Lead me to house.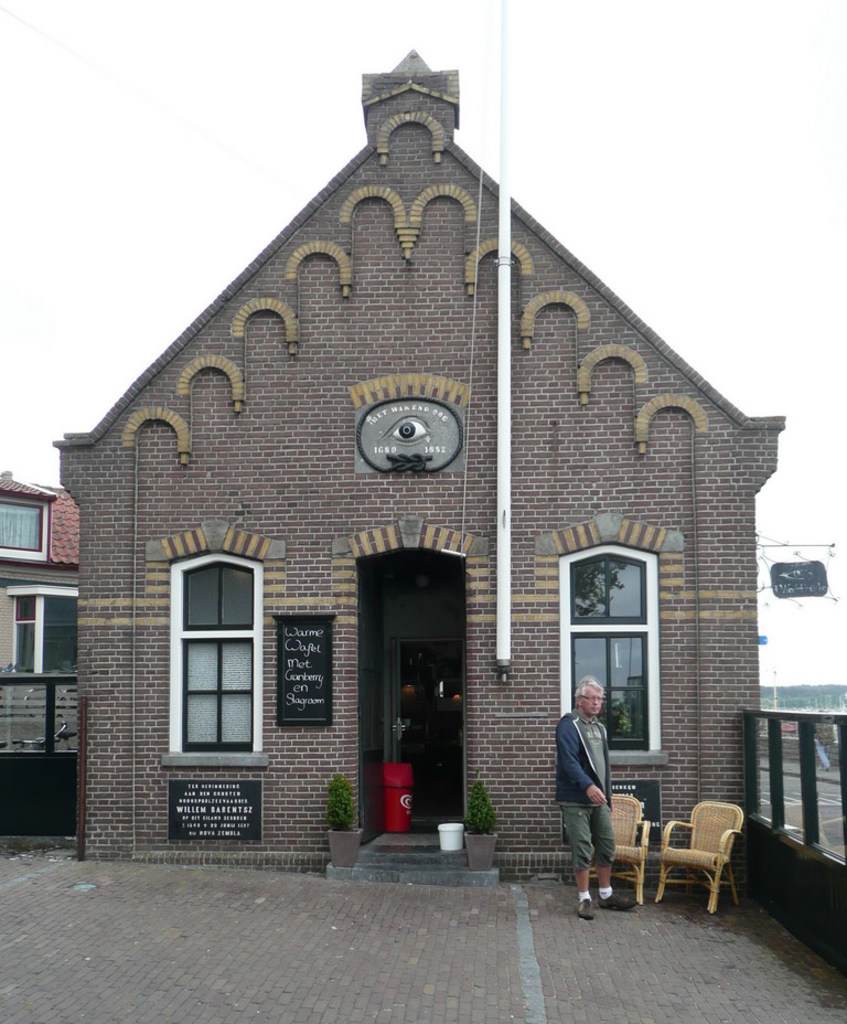
Lead to 64, 32, 770, 924.
